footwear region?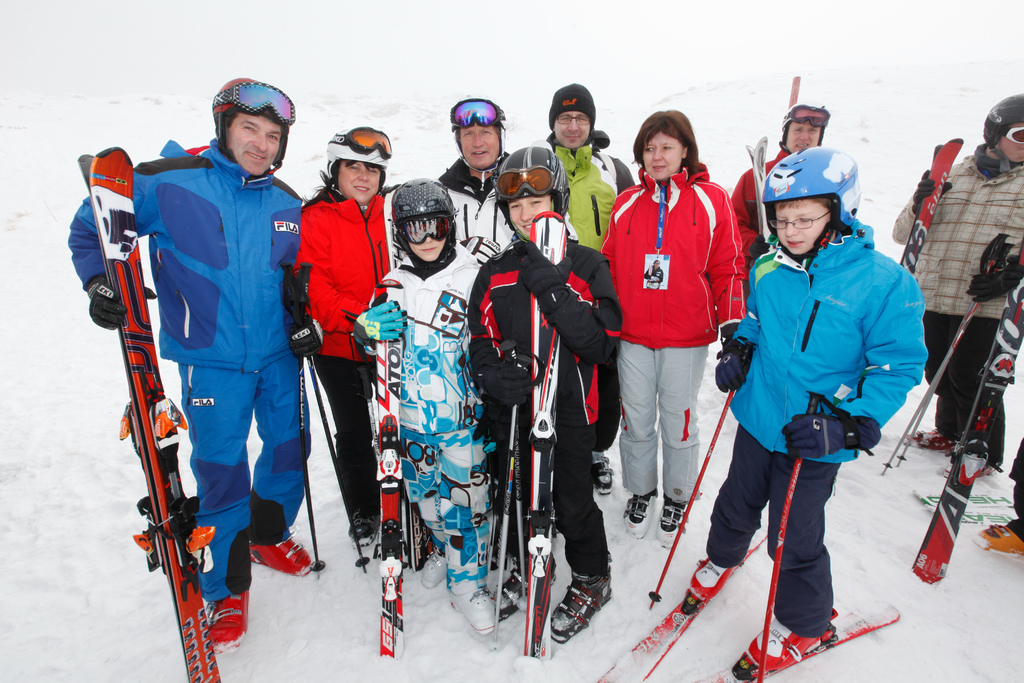
{"x1": 249, "y1": 534, "x2": 309, "y2": 577}
